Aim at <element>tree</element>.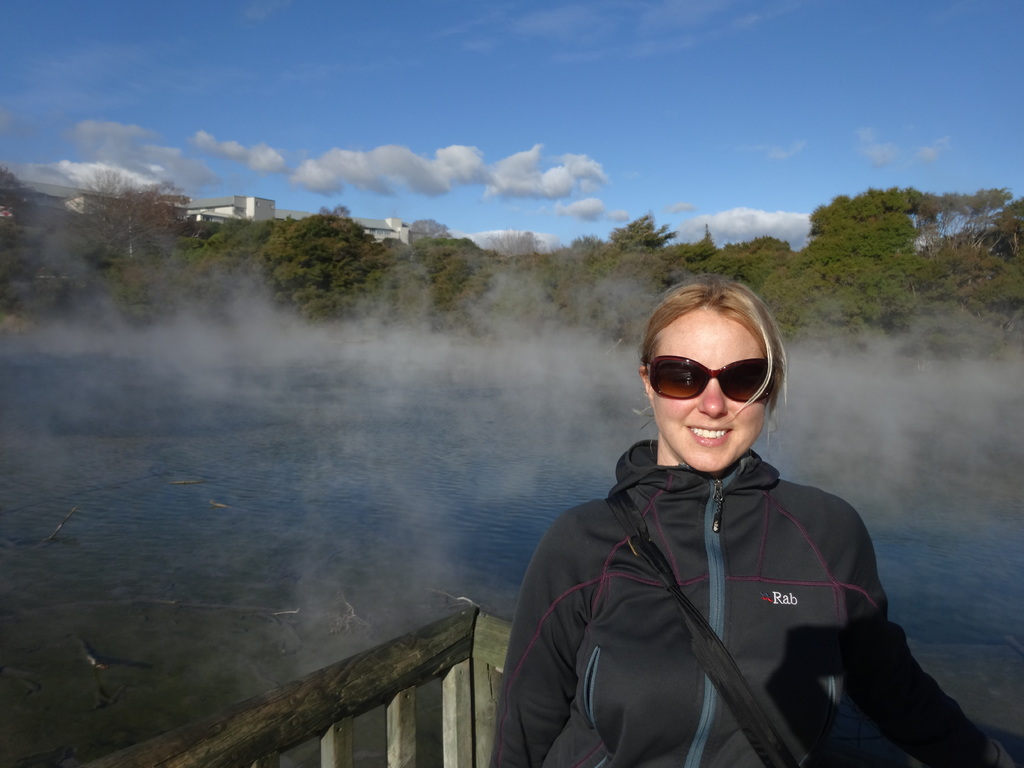
Aimed at 76:166:191:258.
